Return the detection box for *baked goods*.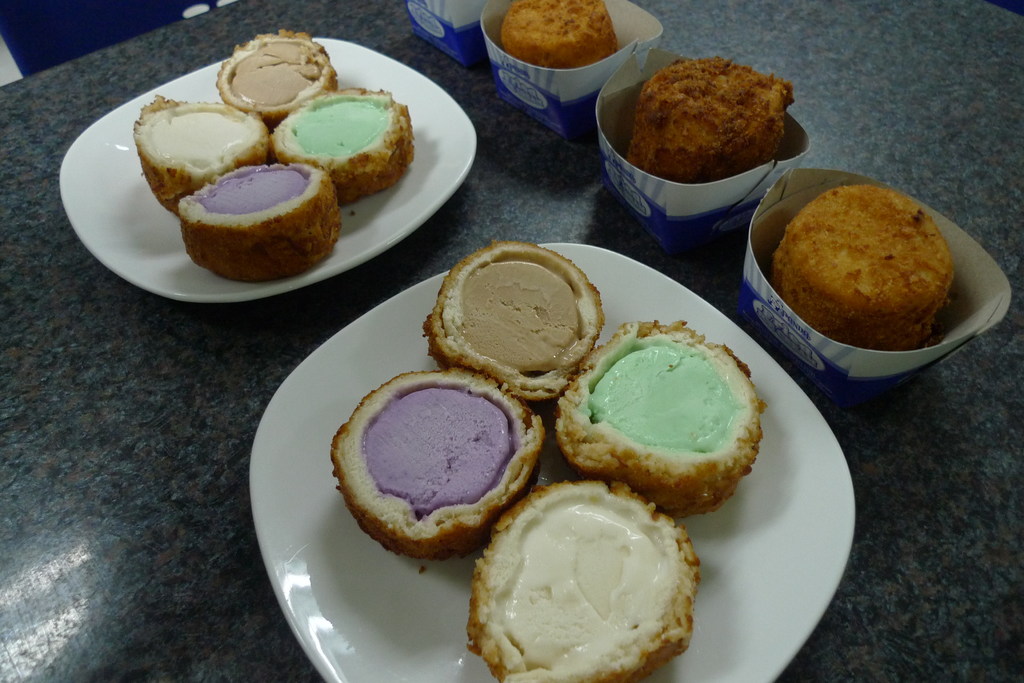
crop(212, 26, 341, 130).
